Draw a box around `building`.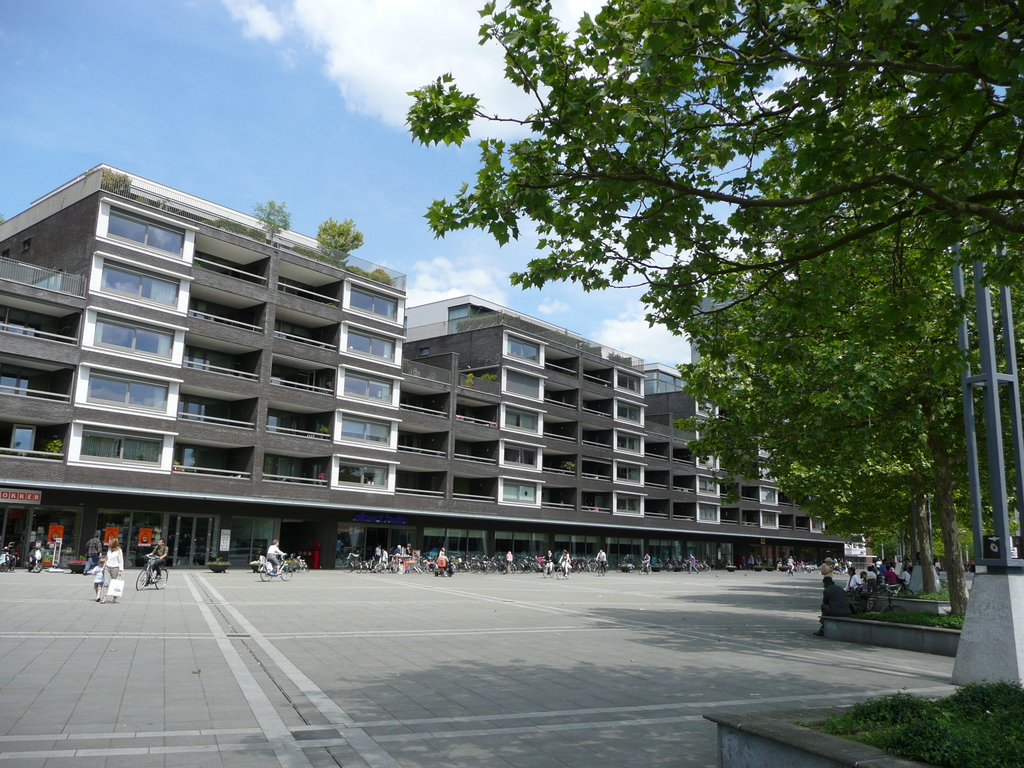
{"x1": 0, "y1": 167, "x2": 863, "y2": 573}.
